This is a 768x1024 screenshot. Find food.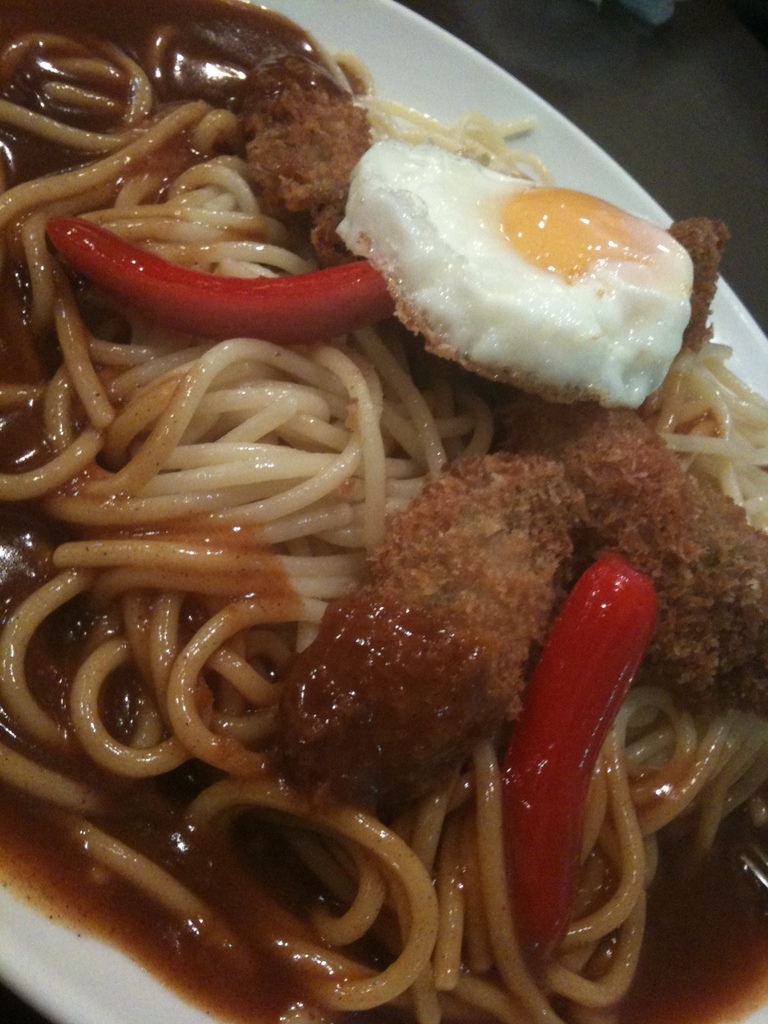
Bounding box: [382,97,727,381].
